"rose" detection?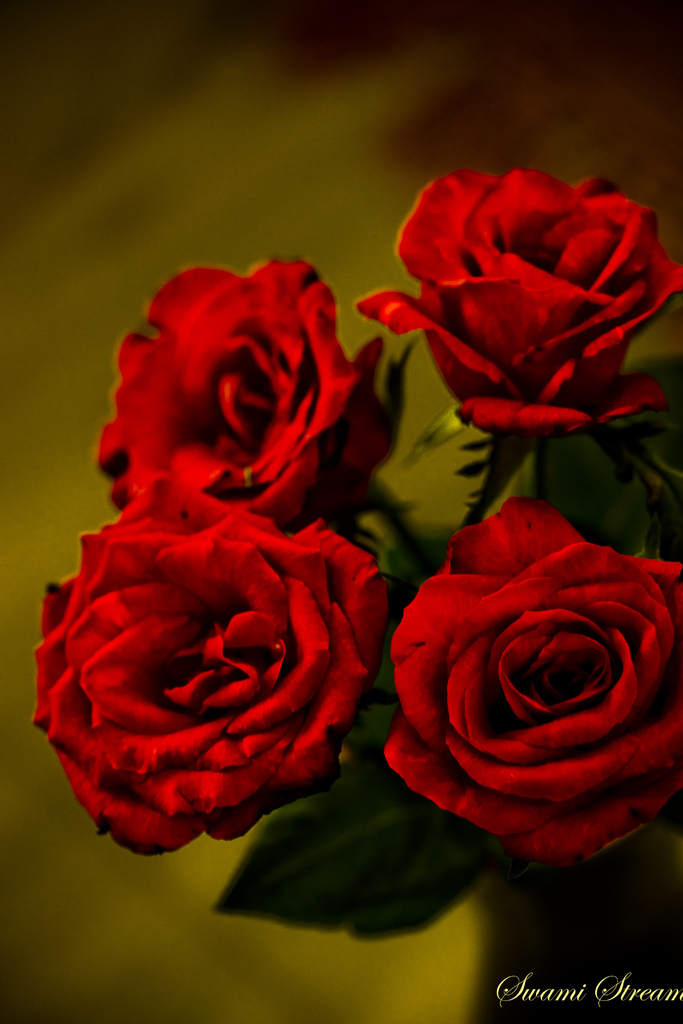
x1=351 y1=166 x2=682 y2=445
